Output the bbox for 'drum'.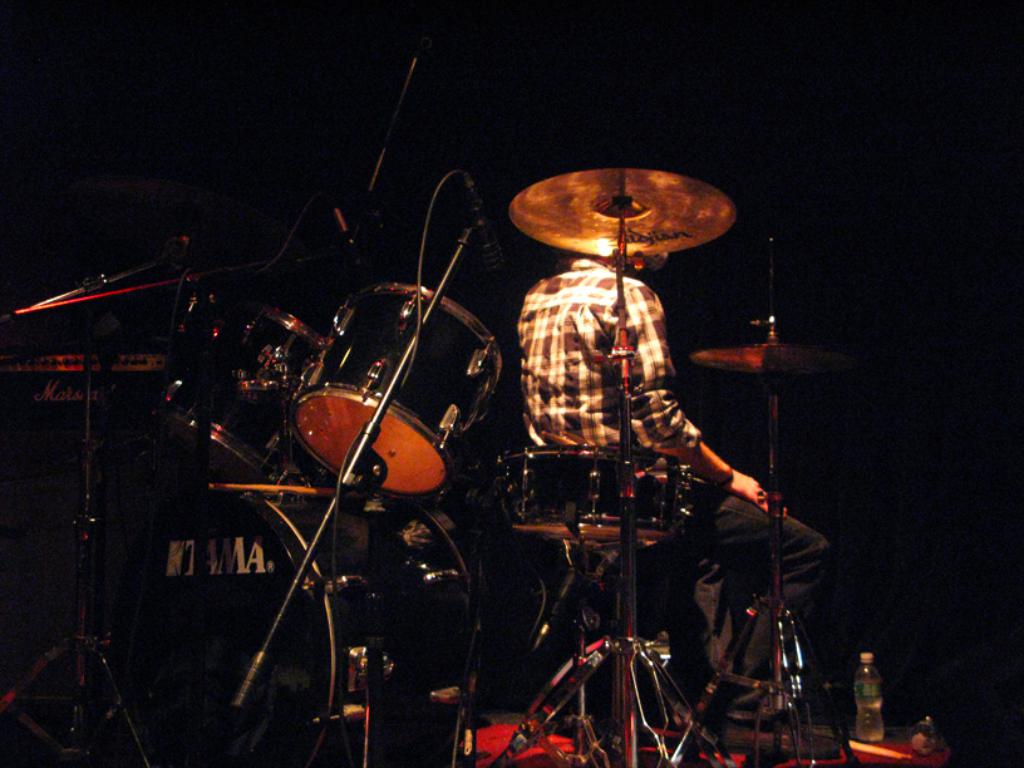
select_region(99, 484, 489, 767).
